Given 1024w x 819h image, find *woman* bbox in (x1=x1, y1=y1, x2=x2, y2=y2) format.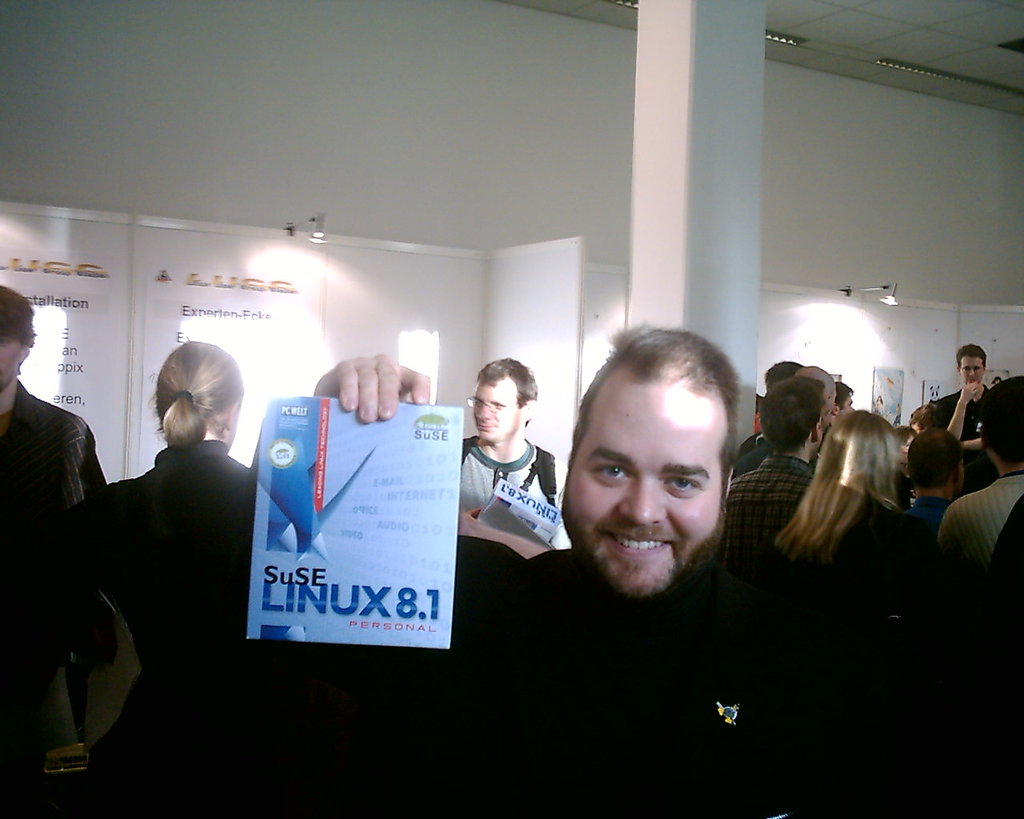
(x1=61, y1=339, x2=267, y2=738).
